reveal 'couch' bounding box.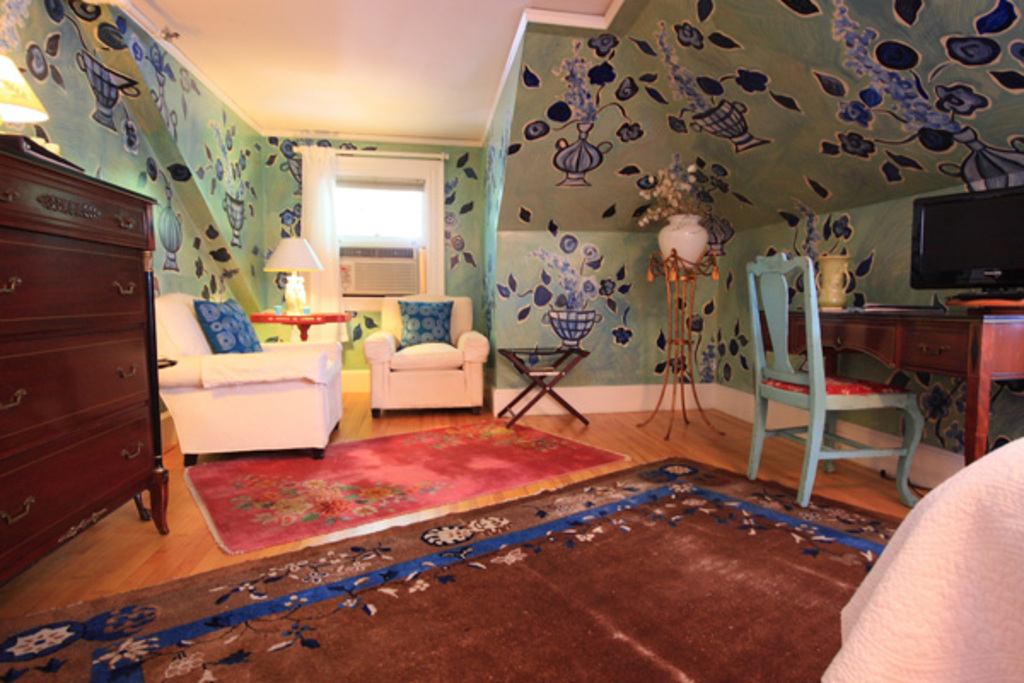
Revealed: [137,311,353,456].
